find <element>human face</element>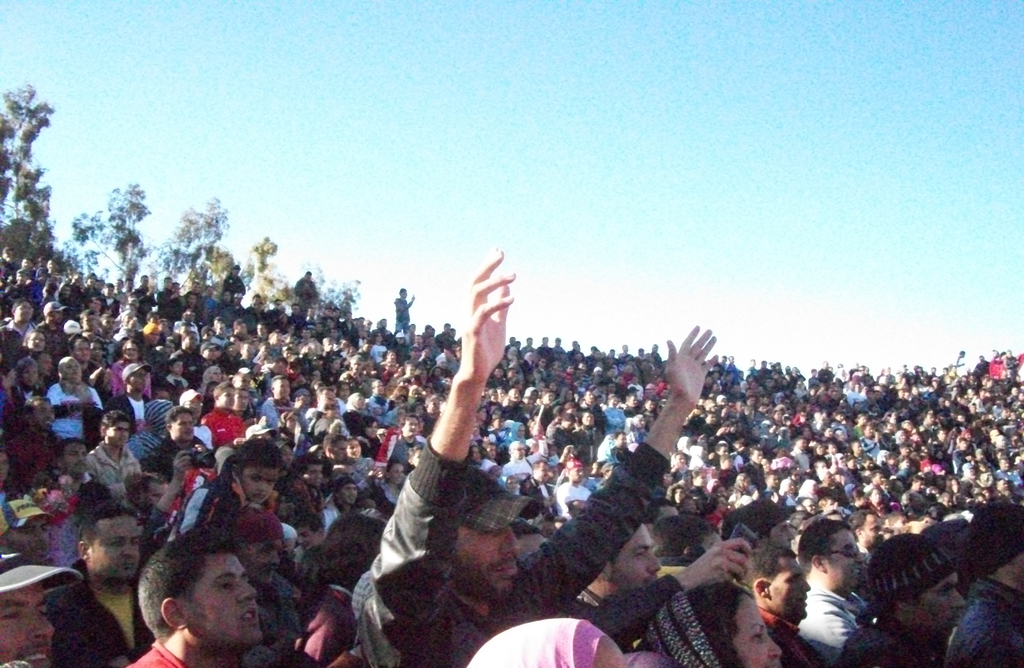
(186, 553, 263, 649)
